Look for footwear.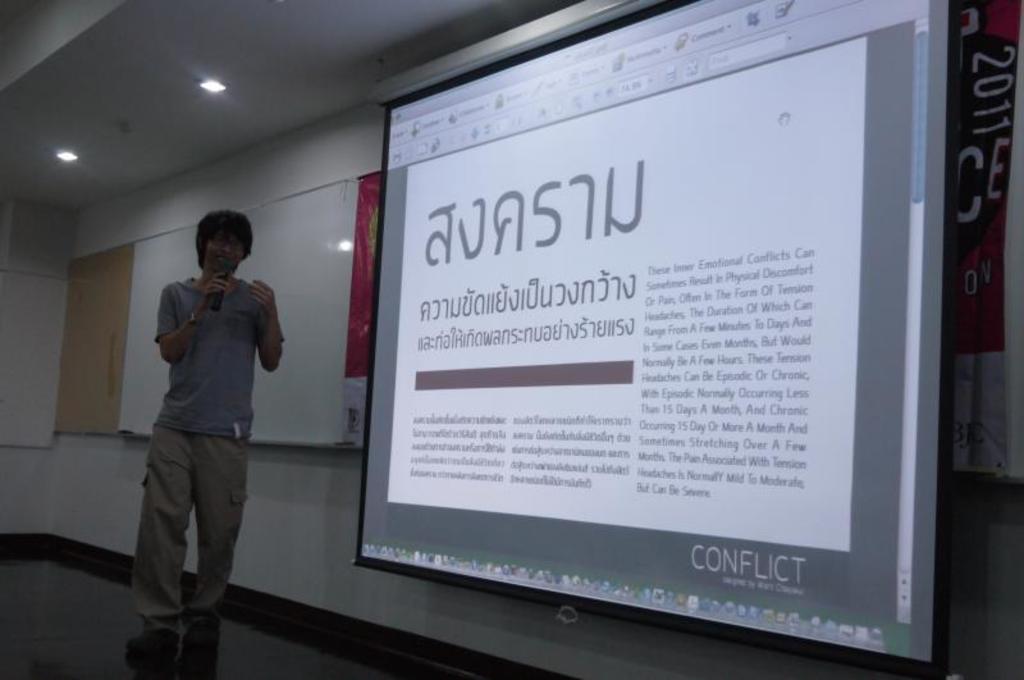
Found: pyautogui.locateOnScreen(182, 643, 218, 677).
